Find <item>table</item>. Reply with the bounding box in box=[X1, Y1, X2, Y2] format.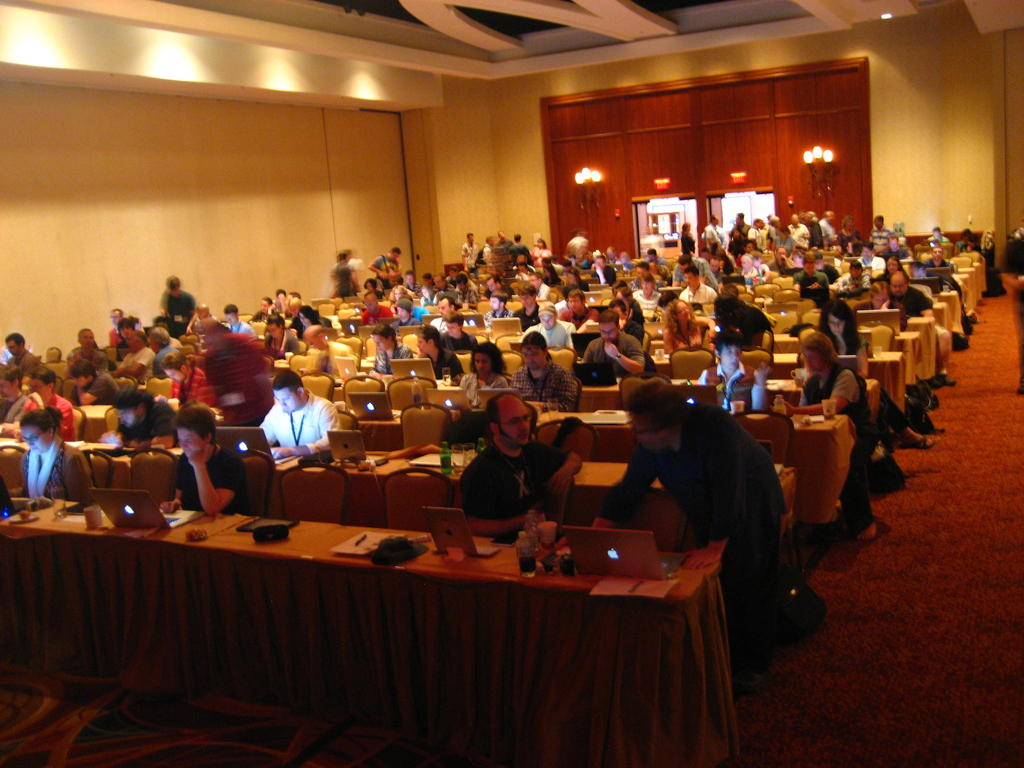
box=[56, 399, 857, 540].
